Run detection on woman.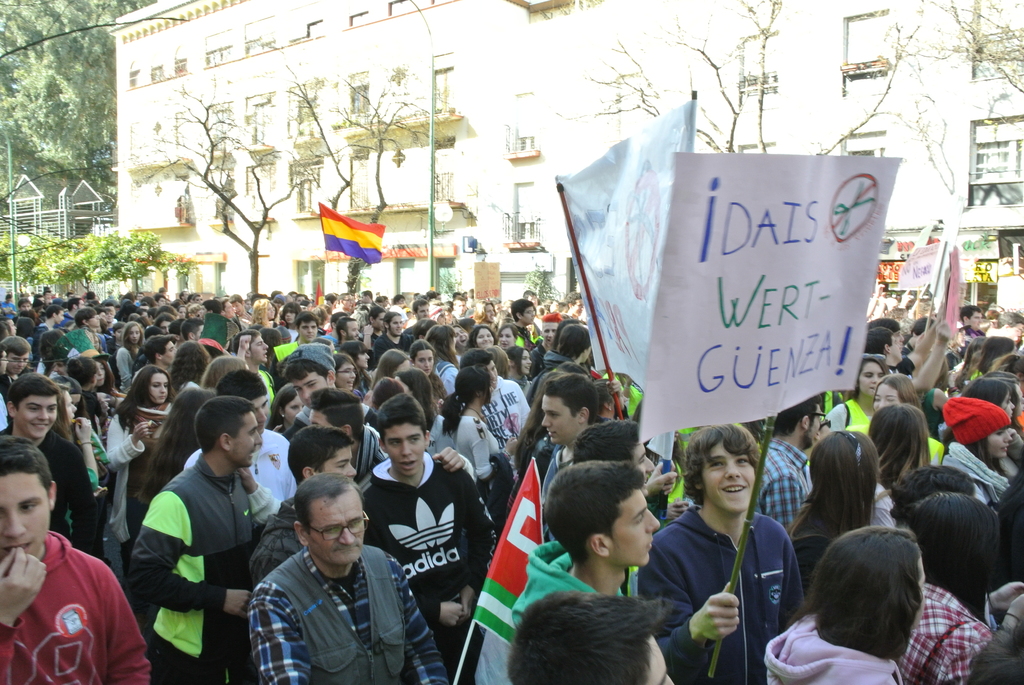
Result: <region>105, 367, 172, 546</region>.
